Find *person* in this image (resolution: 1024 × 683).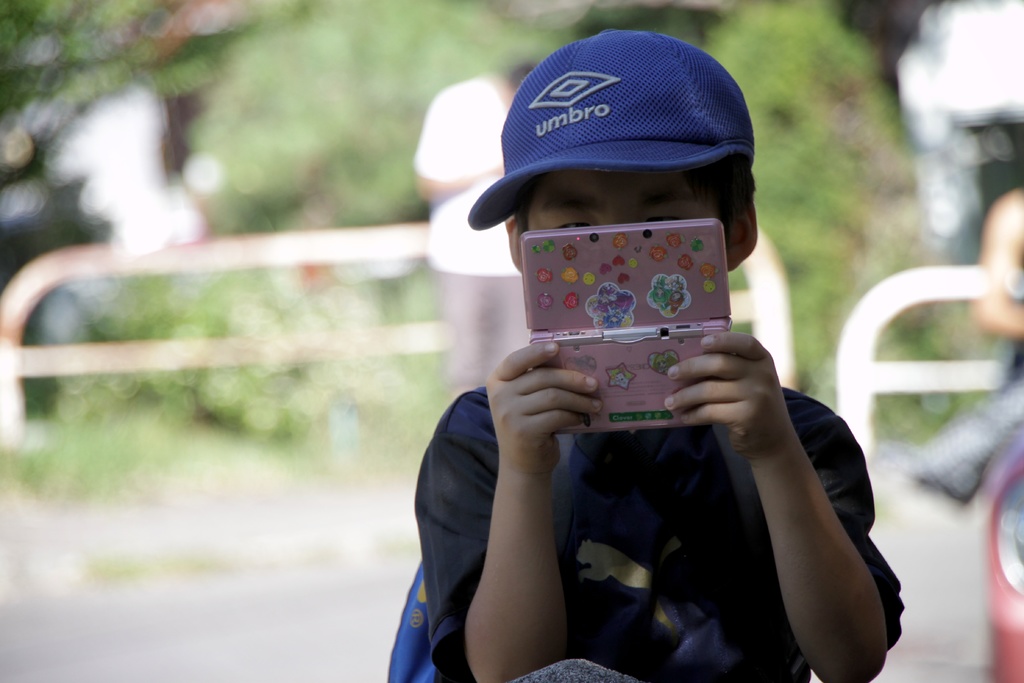
978/185/1023/390.
